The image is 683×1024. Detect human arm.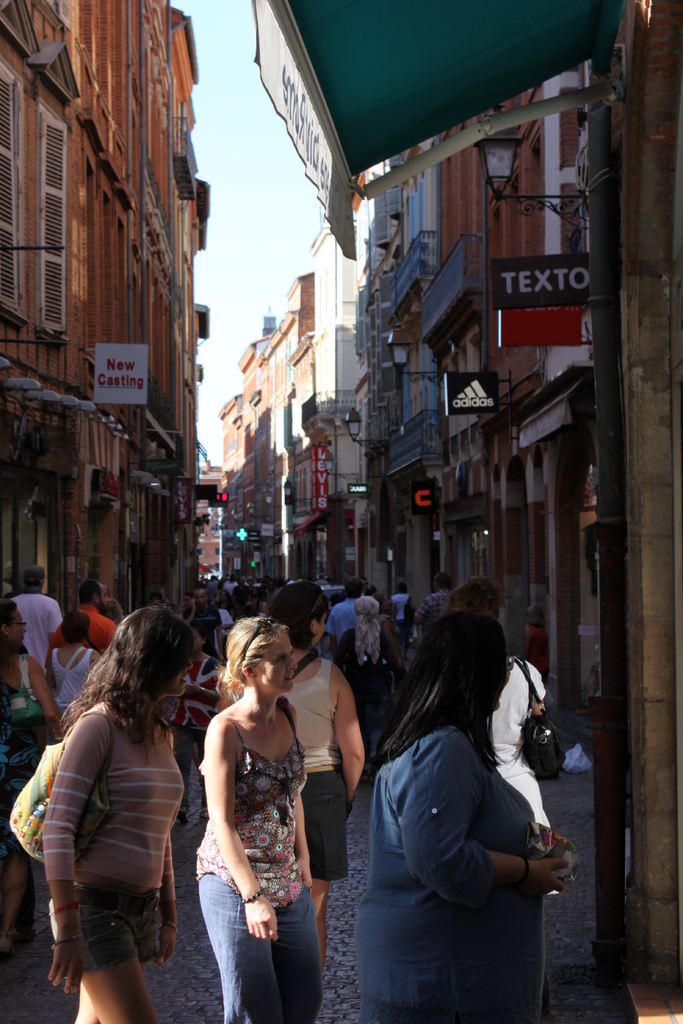
Detection: x1=26 y1=650 x2=61 y2=721.
